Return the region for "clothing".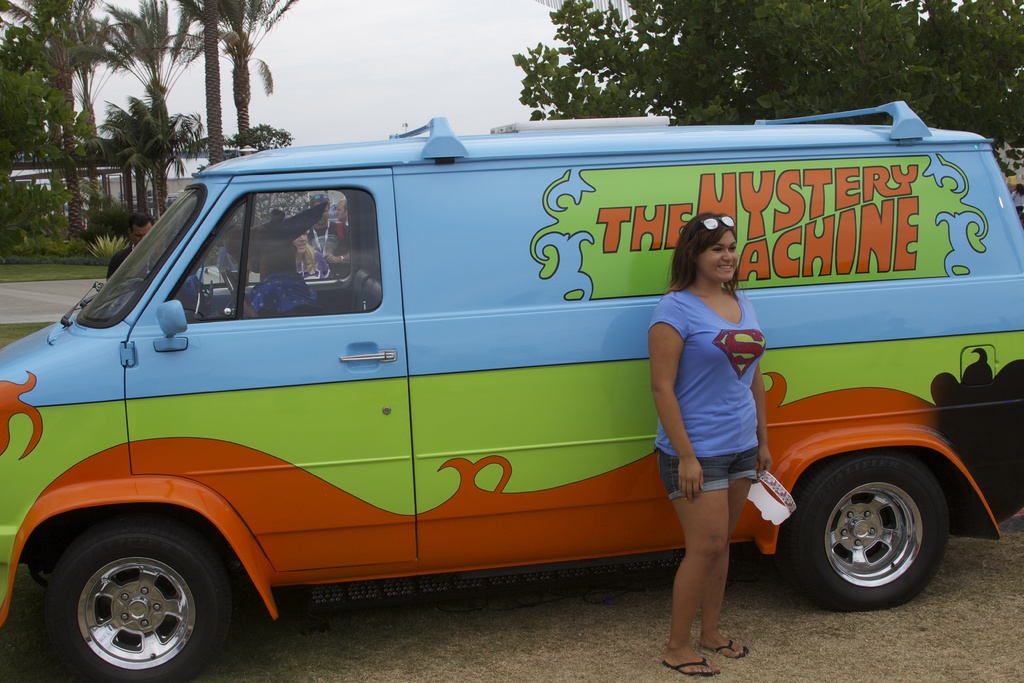
670,256,778,535.
